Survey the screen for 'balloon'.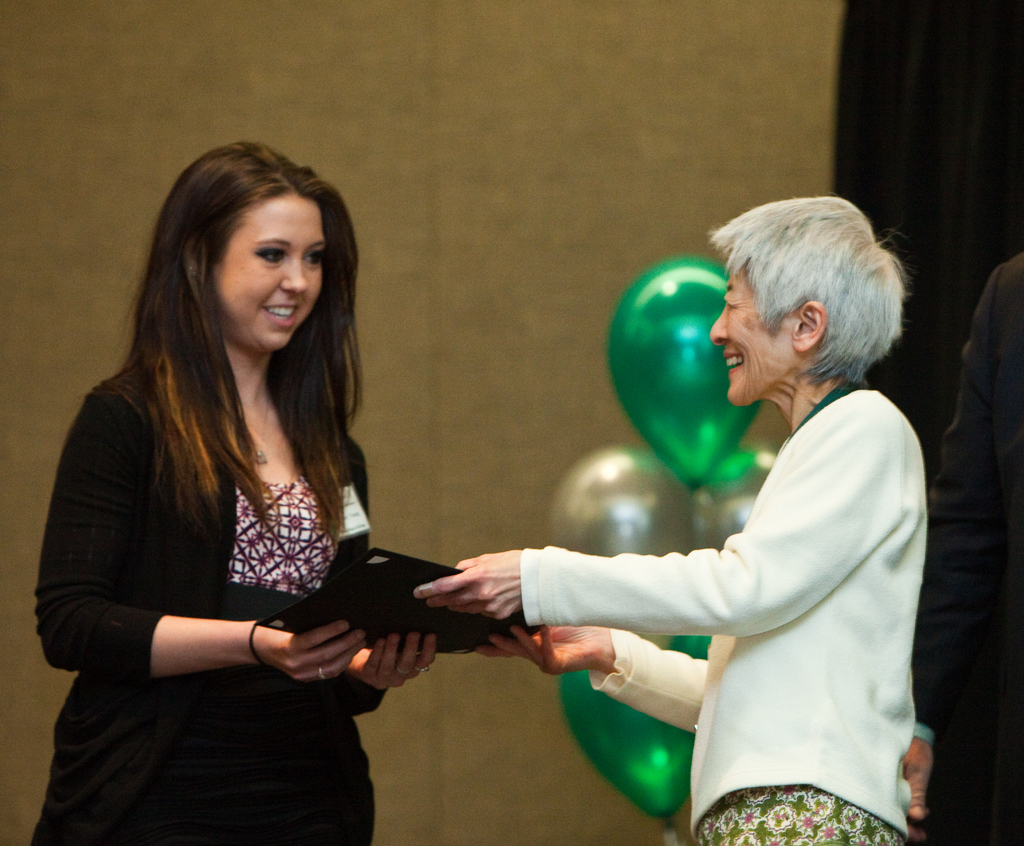
Survey found: [706, 400, 787, 554].
